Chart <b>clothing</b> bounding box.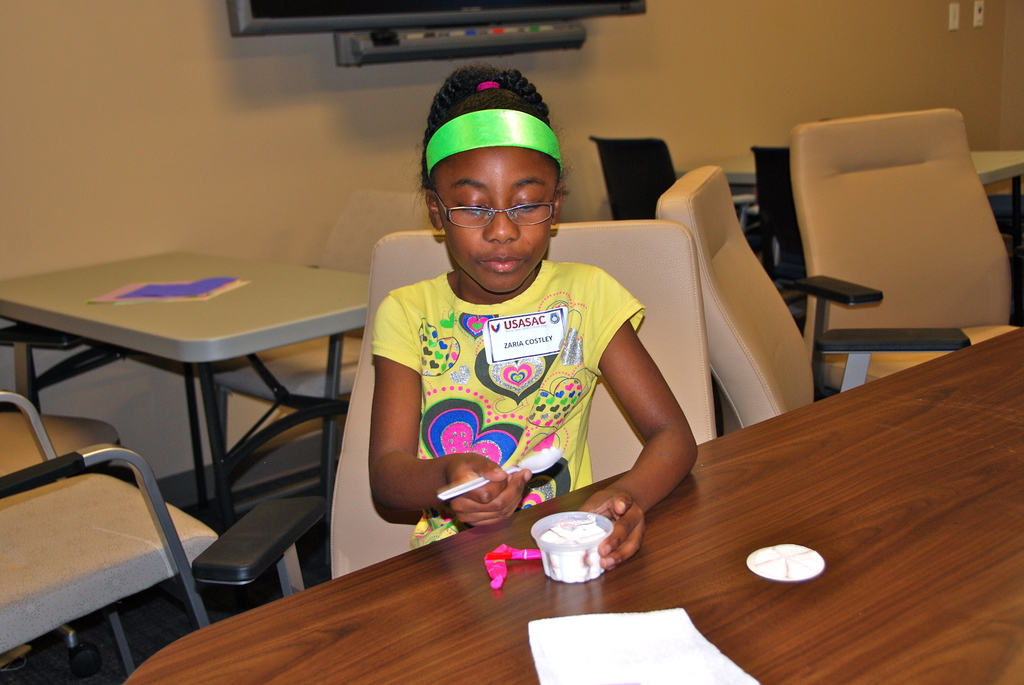
Charted: box=[366, 274, 648, 555].
